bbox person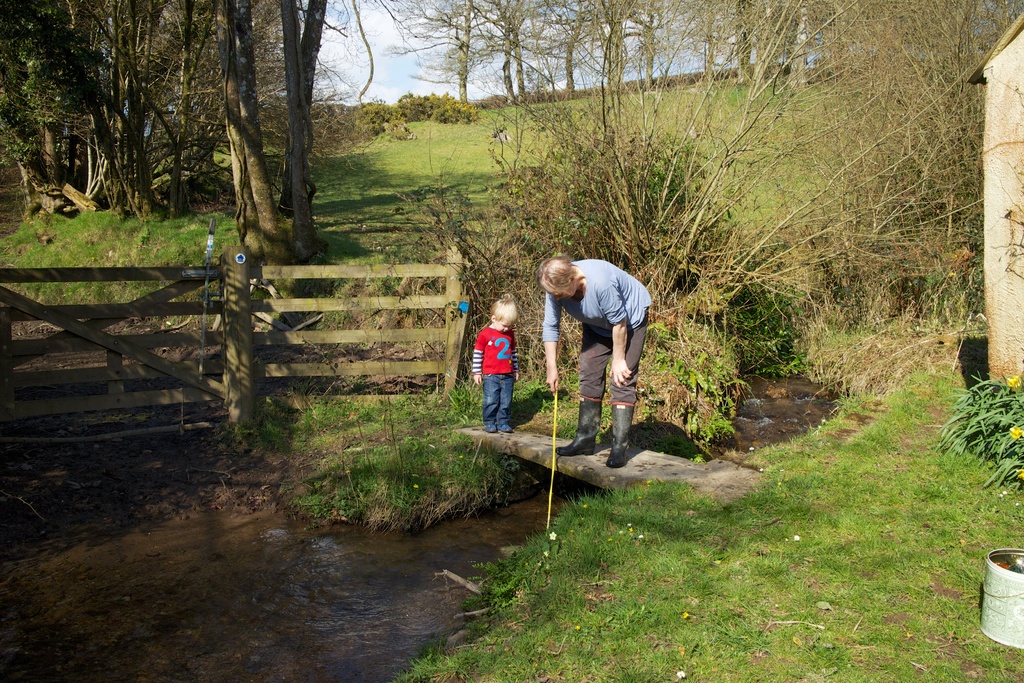
<box>468,294,525,436</box>
